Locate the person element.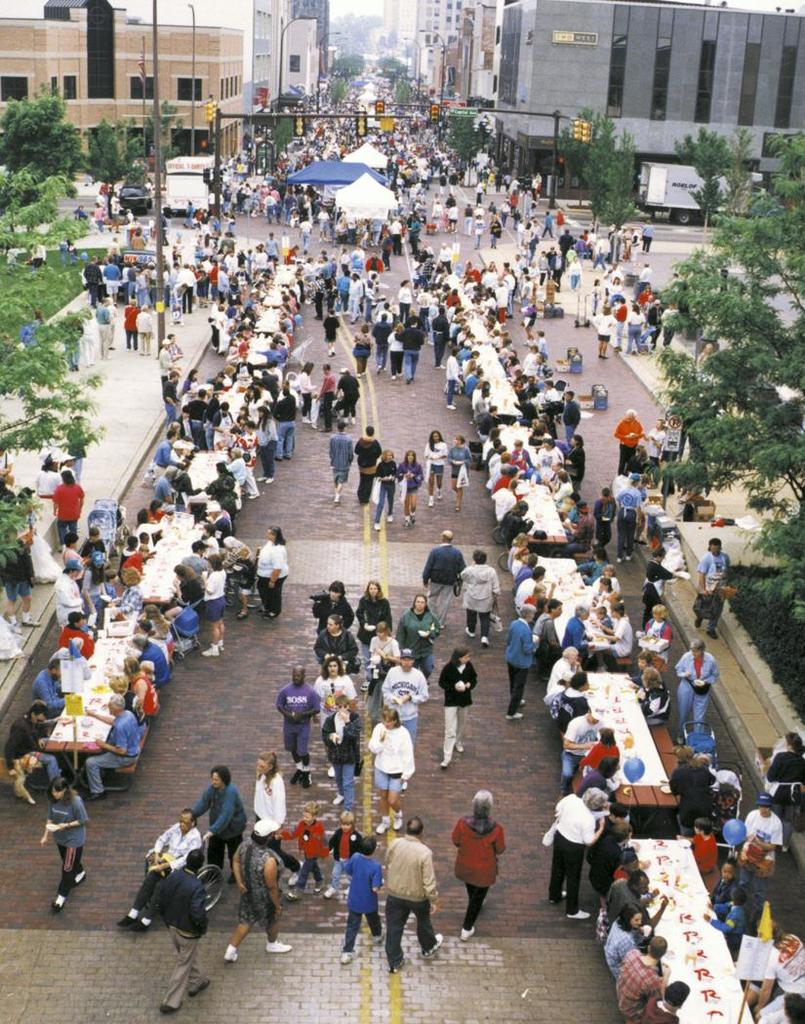
Element bbox: {"x1": 435, "y1": 647, "x2": 472, "y2": 762}.
